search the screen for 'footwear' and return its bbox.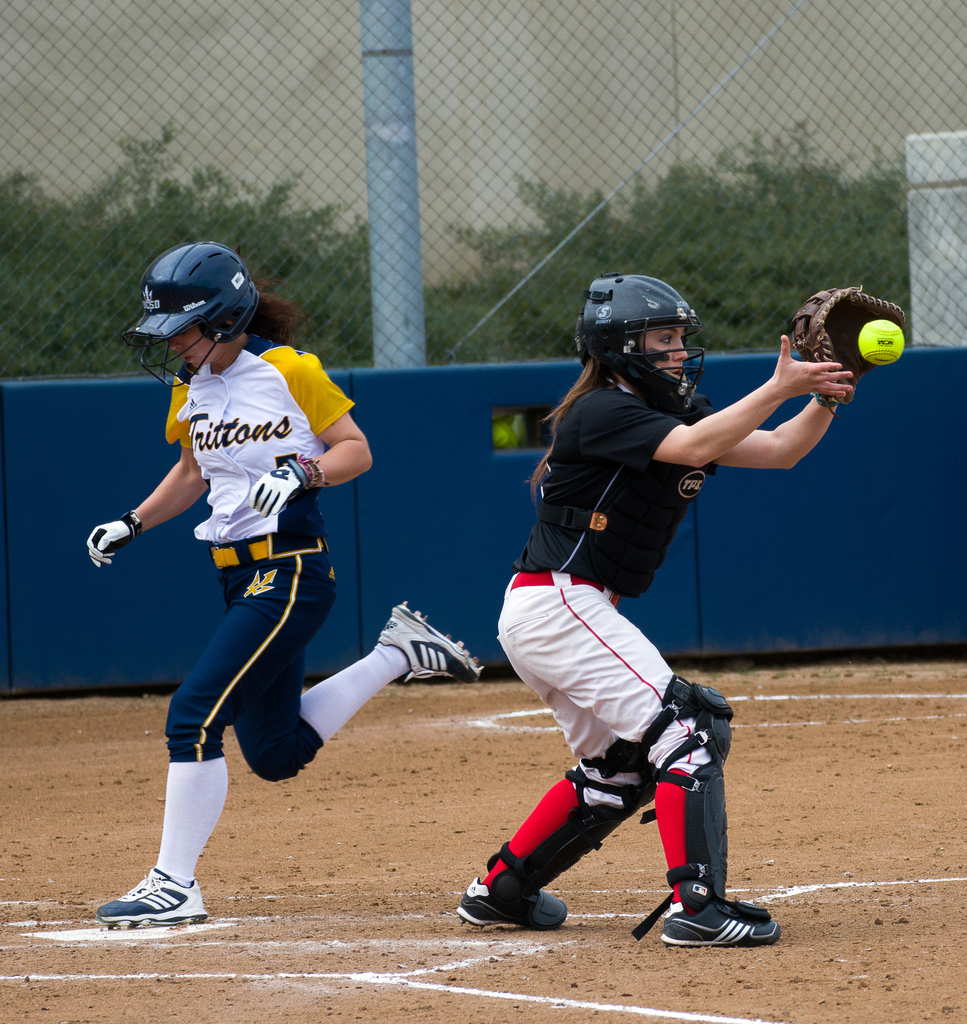
Found: 375:602:484:685.
